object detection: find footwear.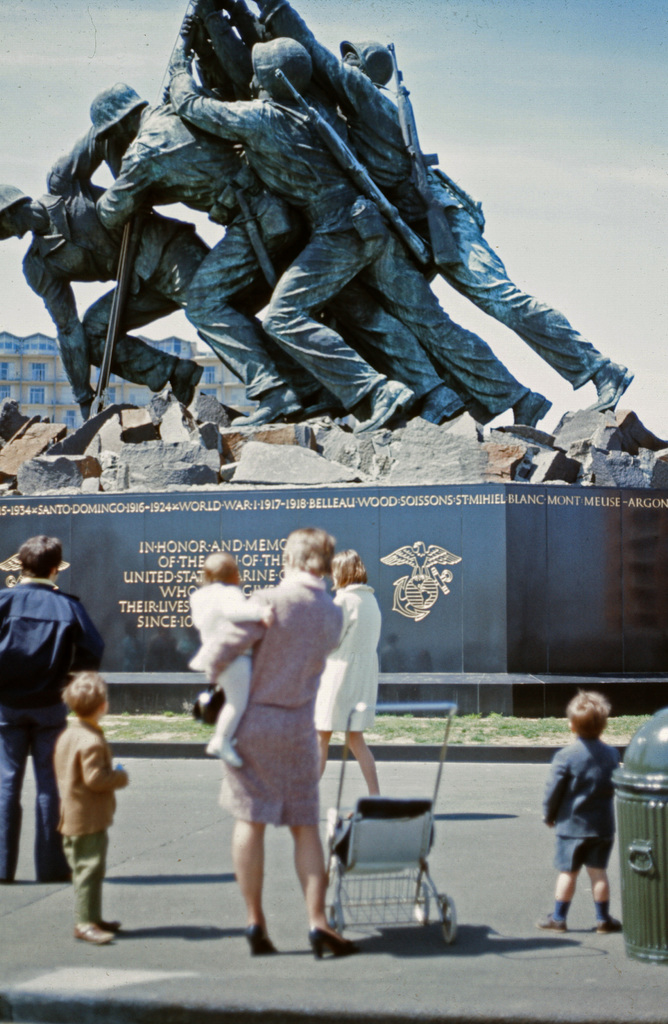
[537,911,584,932].
